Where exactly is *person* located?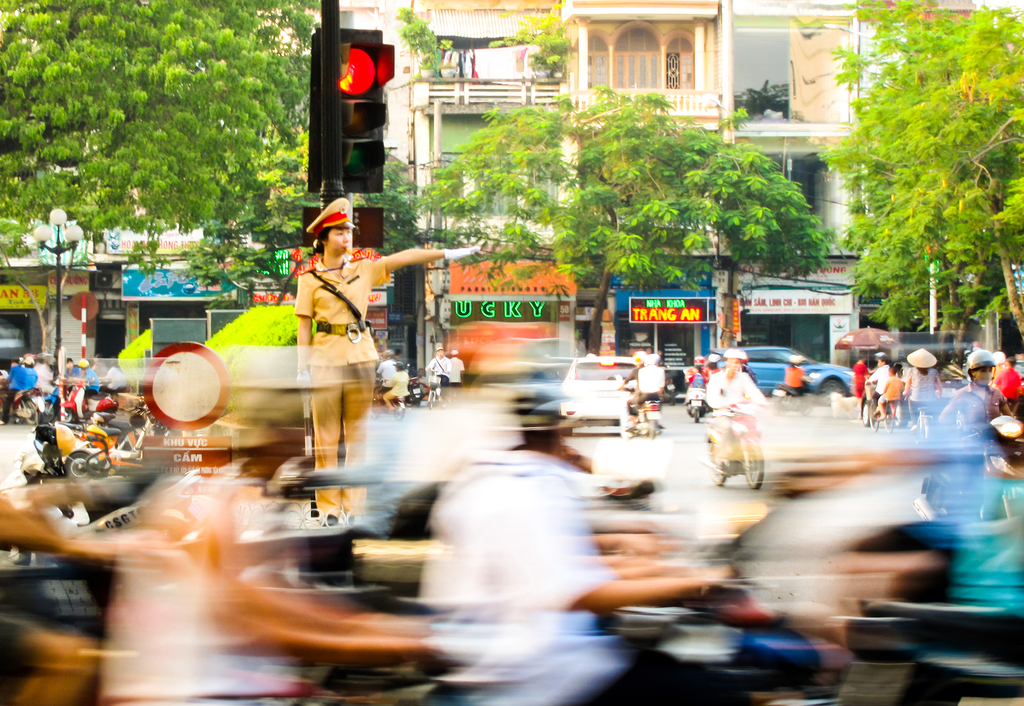
Its bounding box is 384/370/404/410.
